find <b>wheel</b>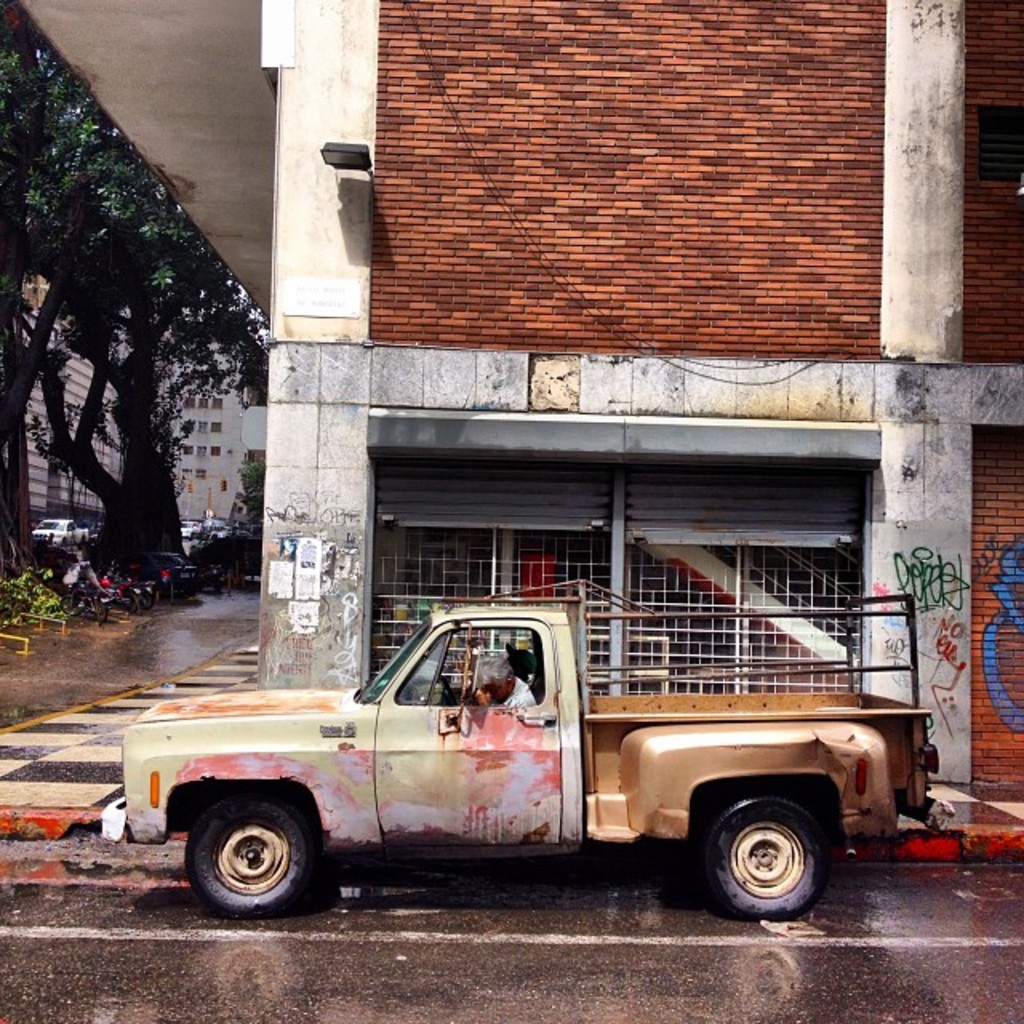
detection(189, 790, 312, 909)
